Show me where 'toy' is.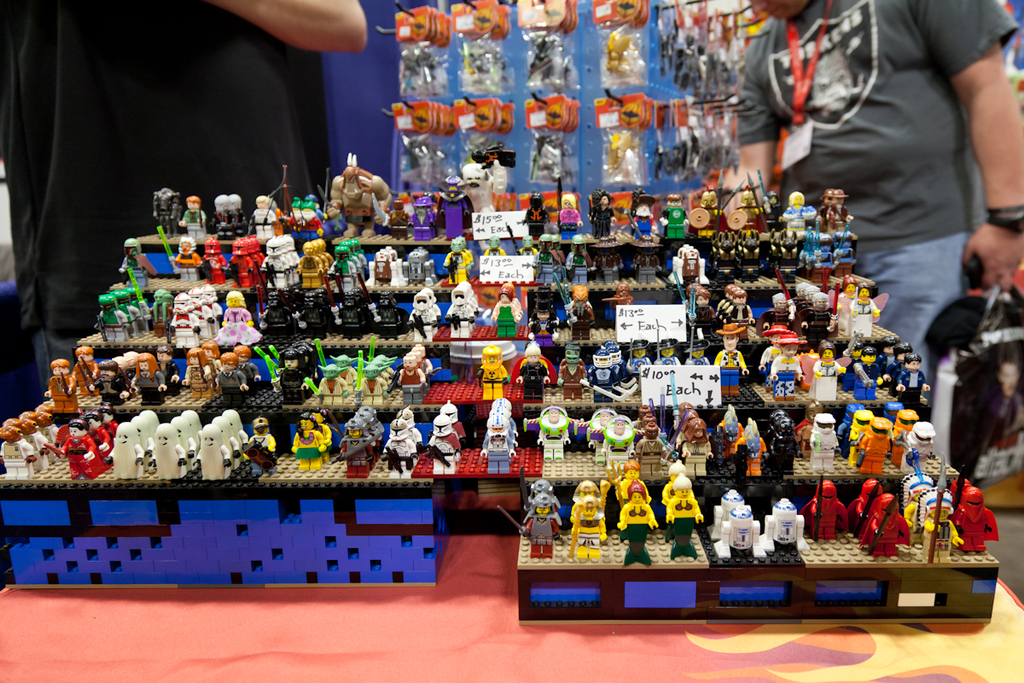
'toy' is at 842,336,864,390.
